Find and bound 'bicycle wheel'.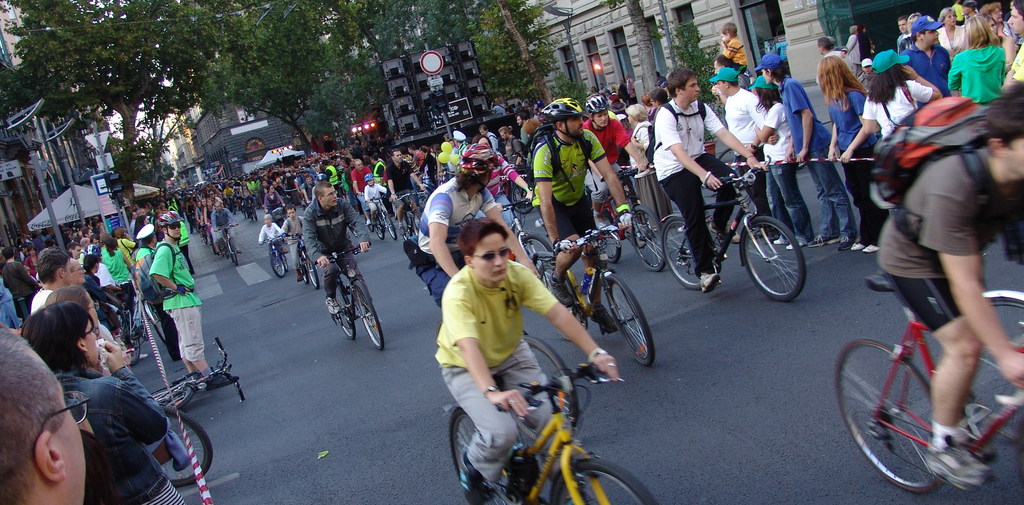
Bound: box=[347, 277, 389, 351].
